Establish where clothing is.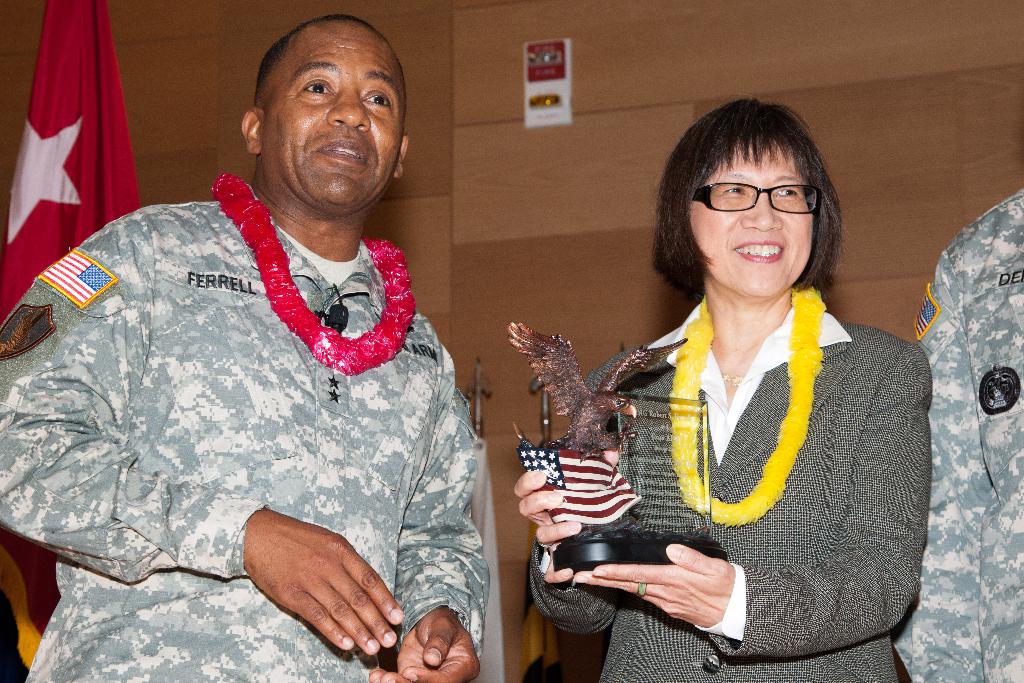
Established at [x1=529, y1=289, x2=929, y2=682].
